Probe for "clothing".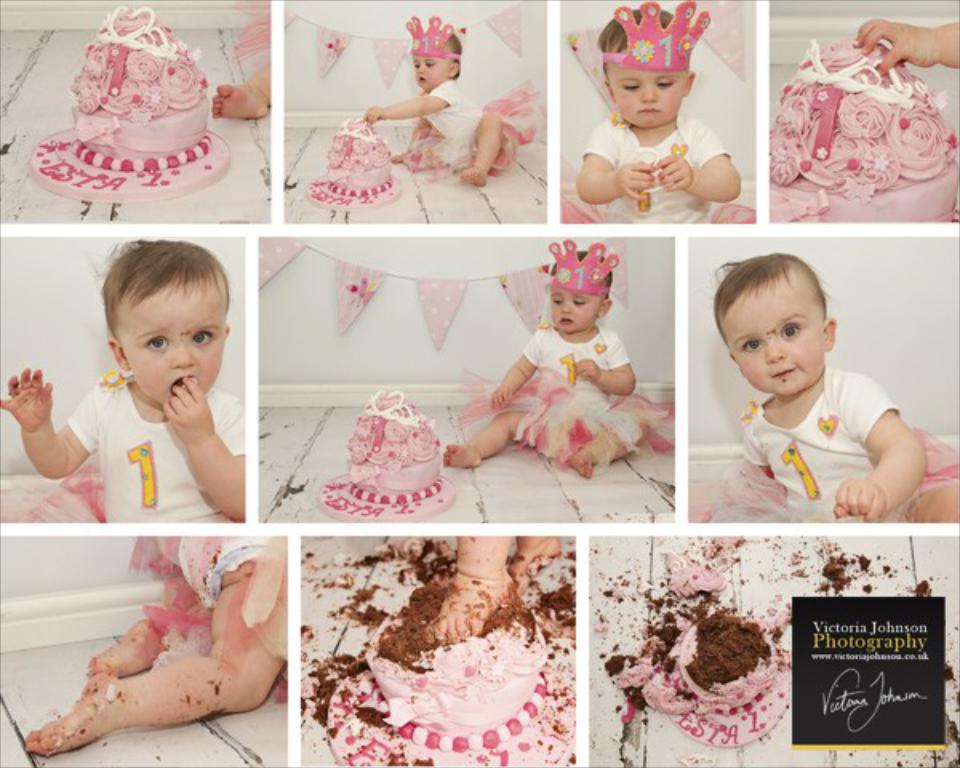
Probe result: 419/75/538/176.
